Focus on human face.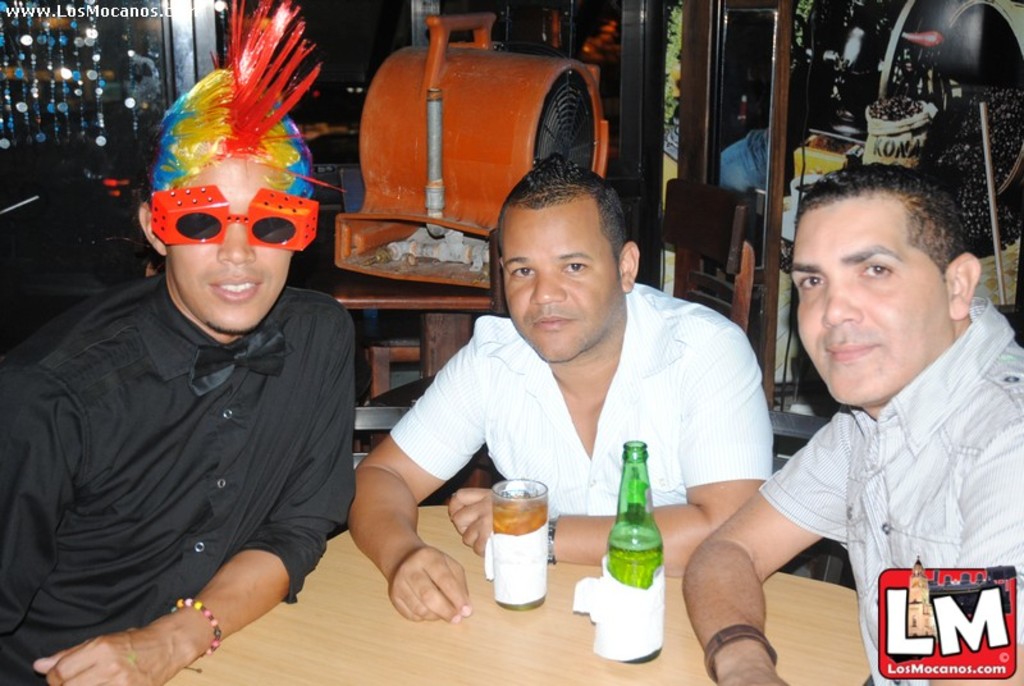
Focused at <box>166,160,300,329</box>.
